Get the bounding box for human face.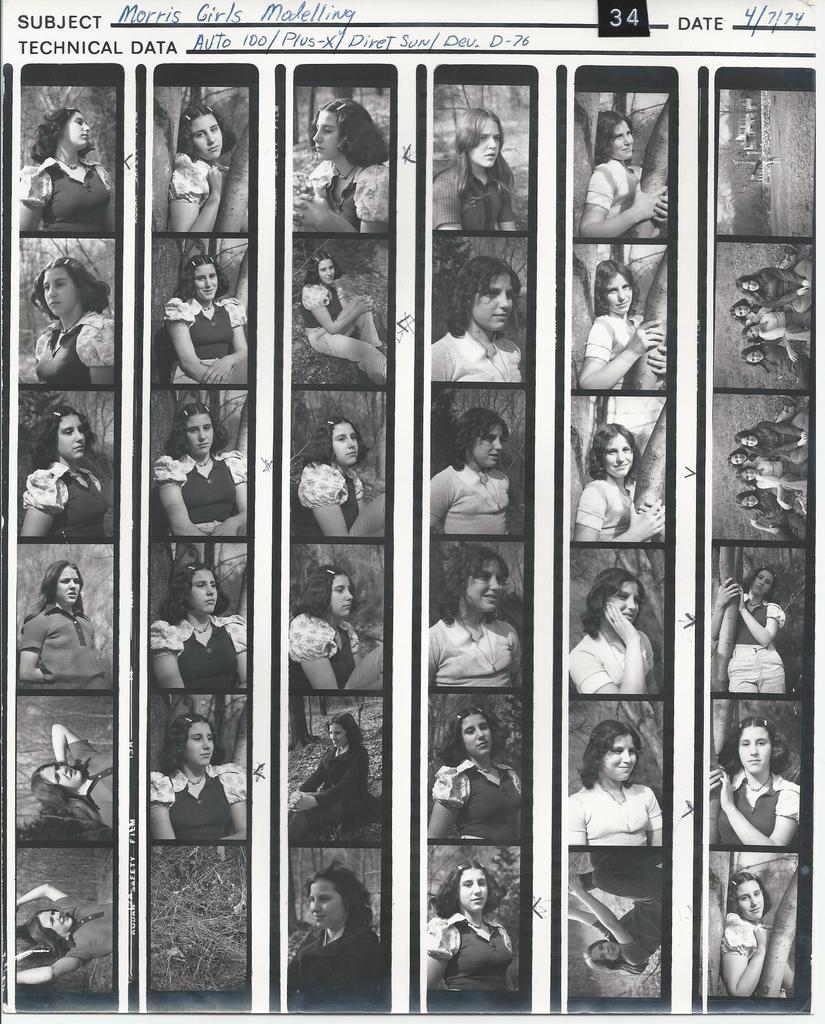
307 875 352 931.
